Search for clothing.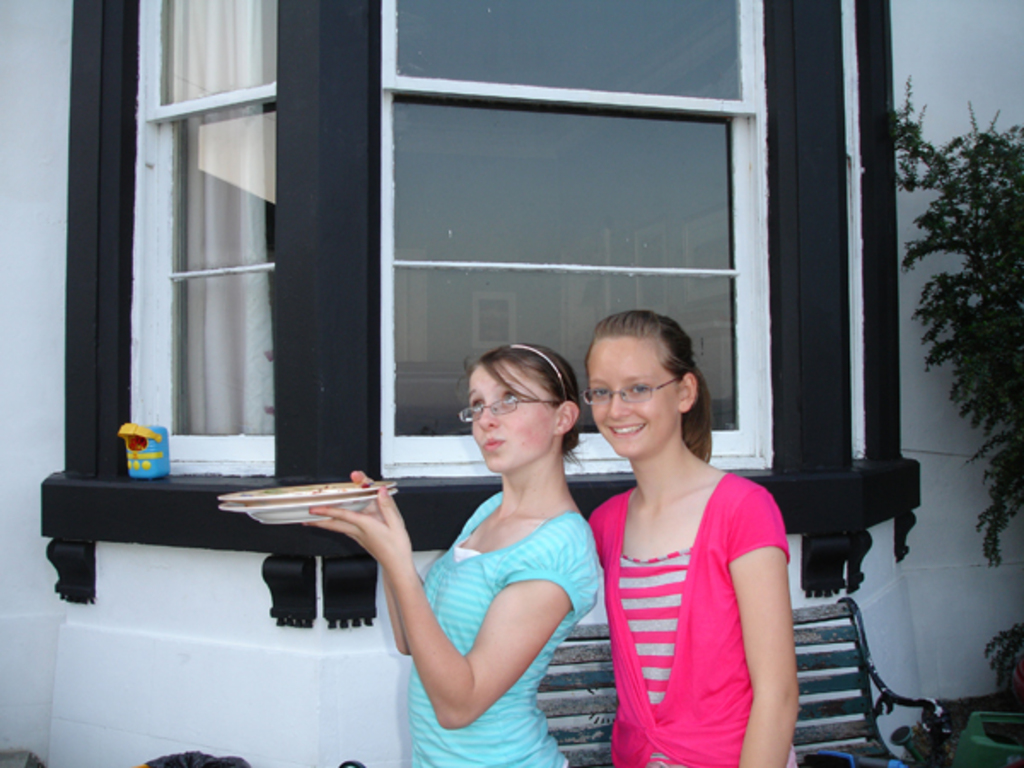
Found at <bbox>404, 486, 601, 766</bbox>.
